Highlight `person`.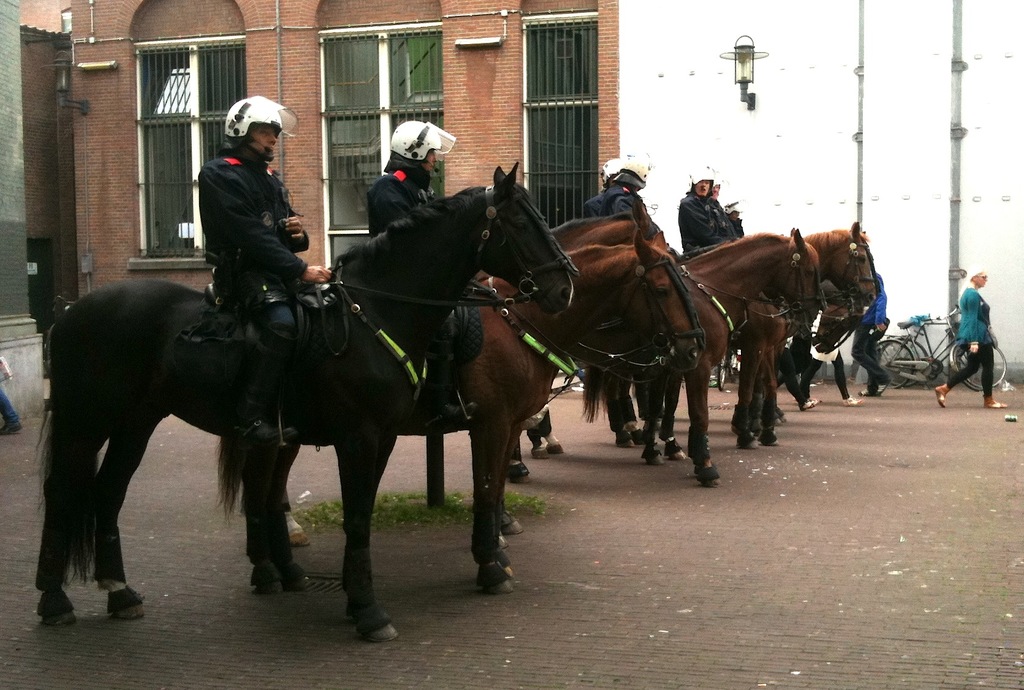
Highlighted region: (586, 147, 666, 244).
